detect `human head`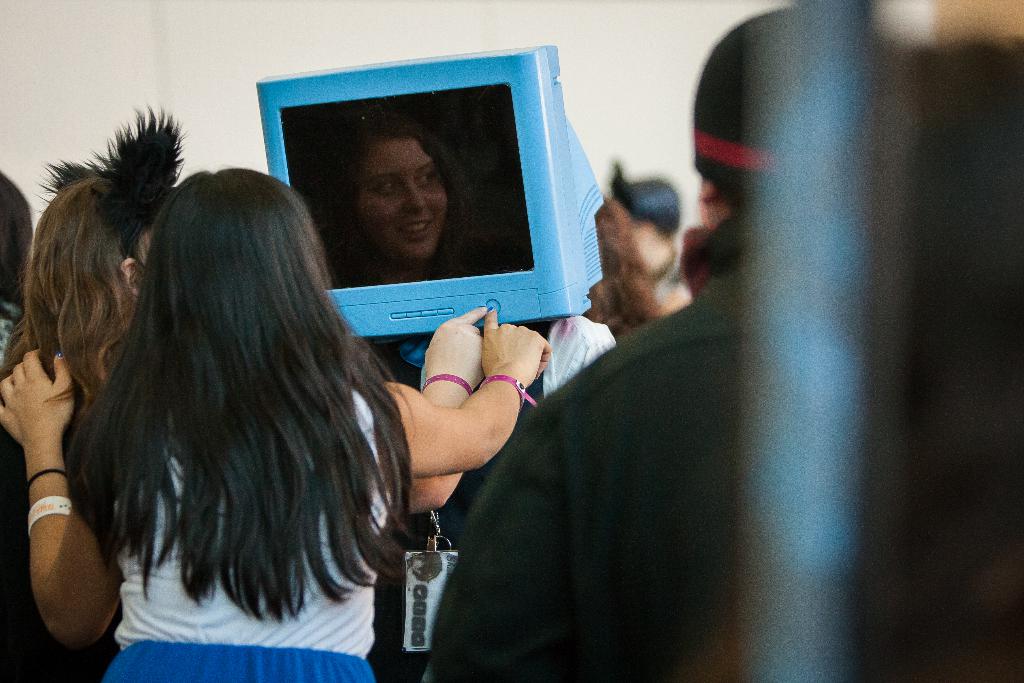
132:173:316:369
